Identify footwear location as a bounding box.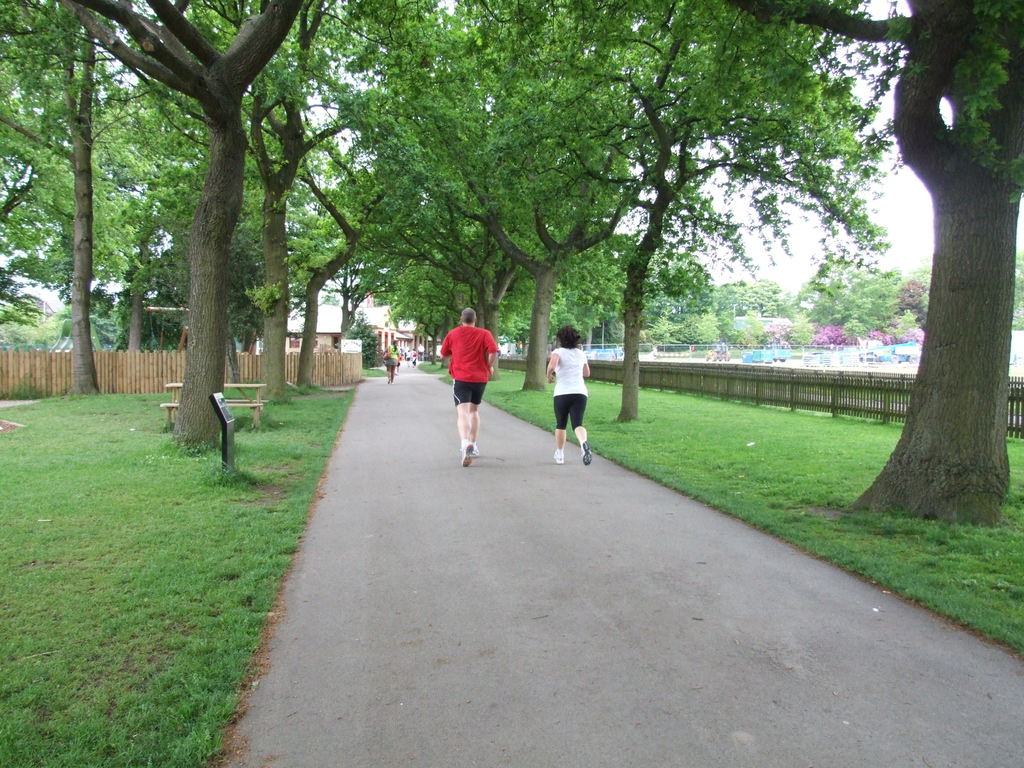
bbox(459, 441, 474, 467).
